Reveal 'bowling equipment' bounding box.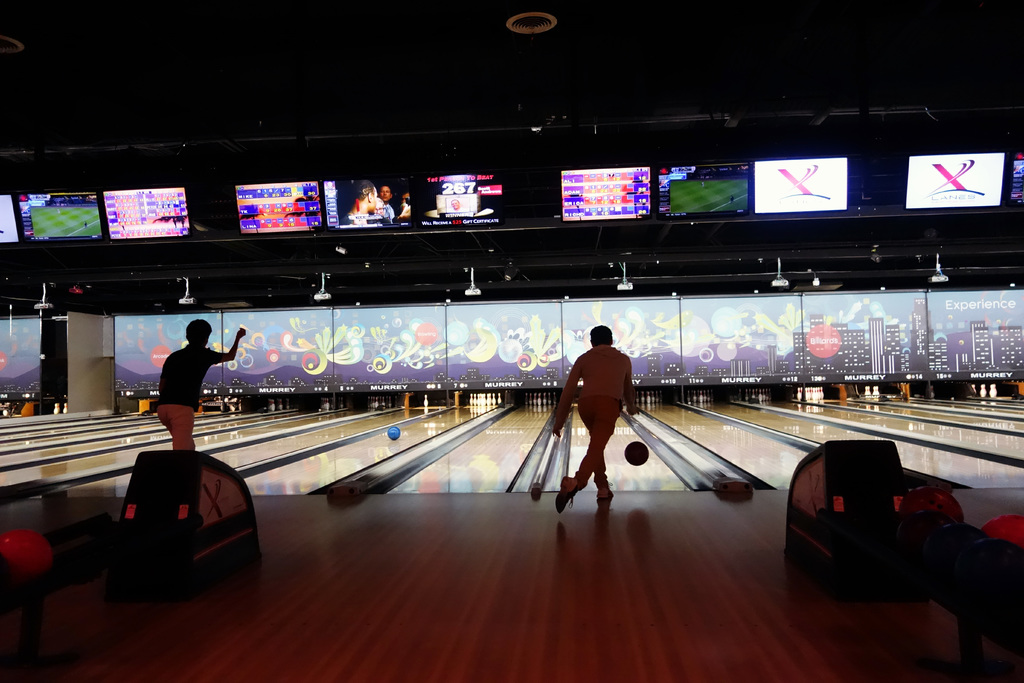
Revealed: select_region(386, 425, 402, 441).
